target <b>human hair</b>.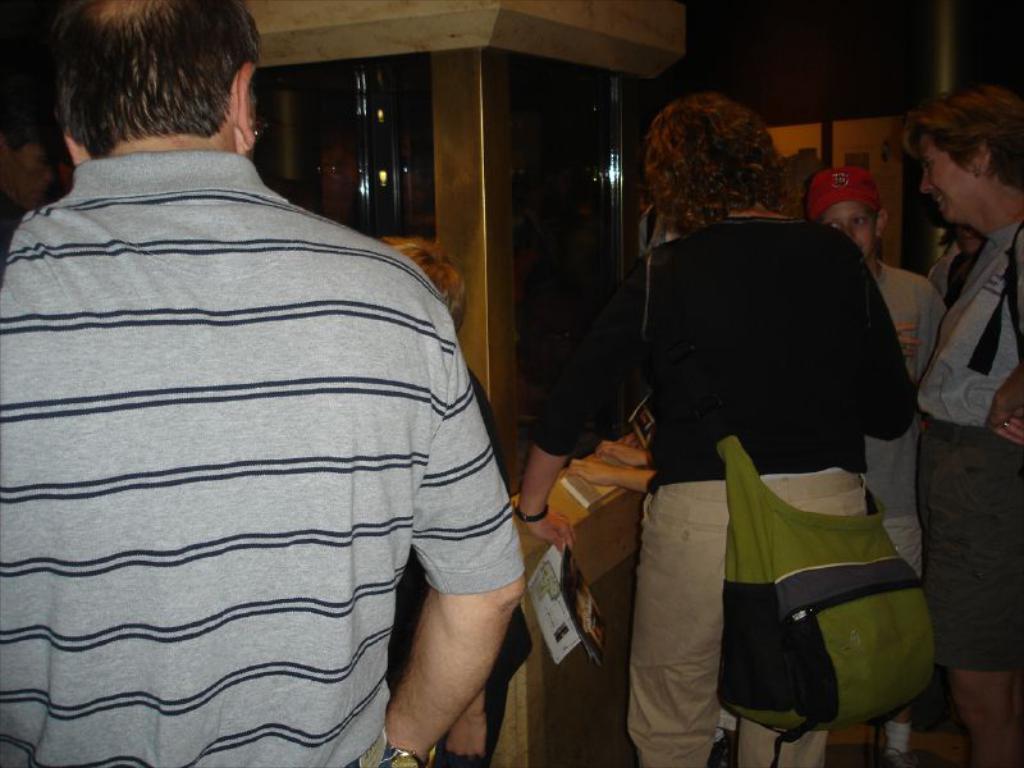
Target region: pyautogui.locateOnScreen(375, 238, 468, 338).
